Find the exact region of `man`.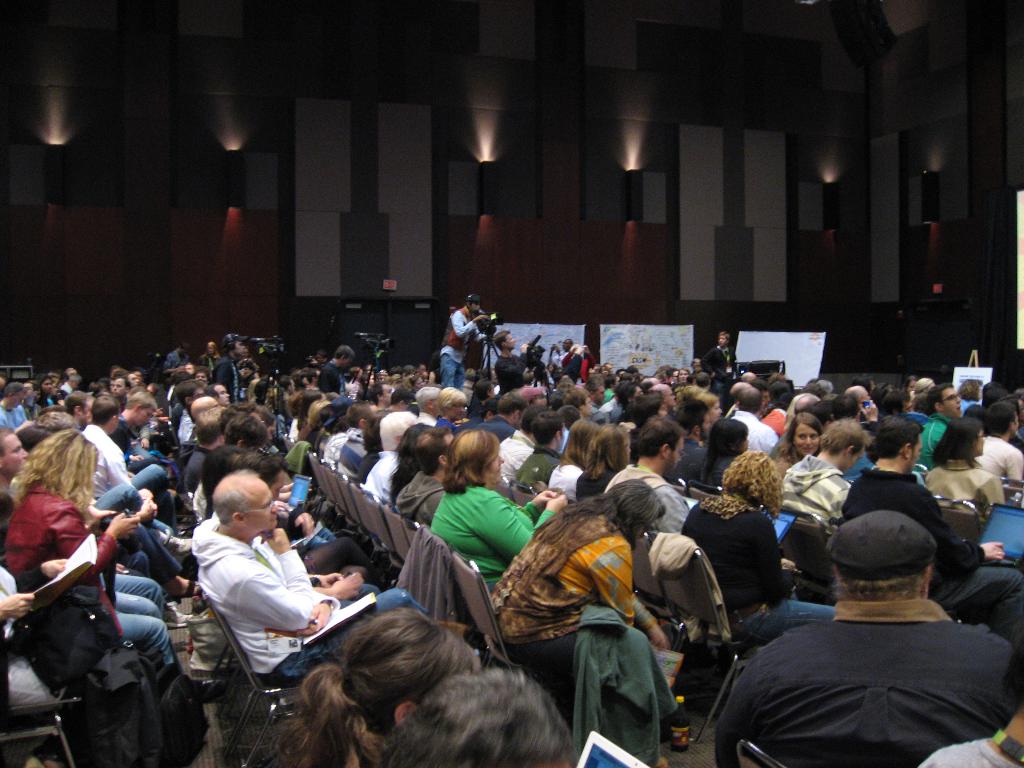
Exact region: Rect(105, 374, 131, 407).
